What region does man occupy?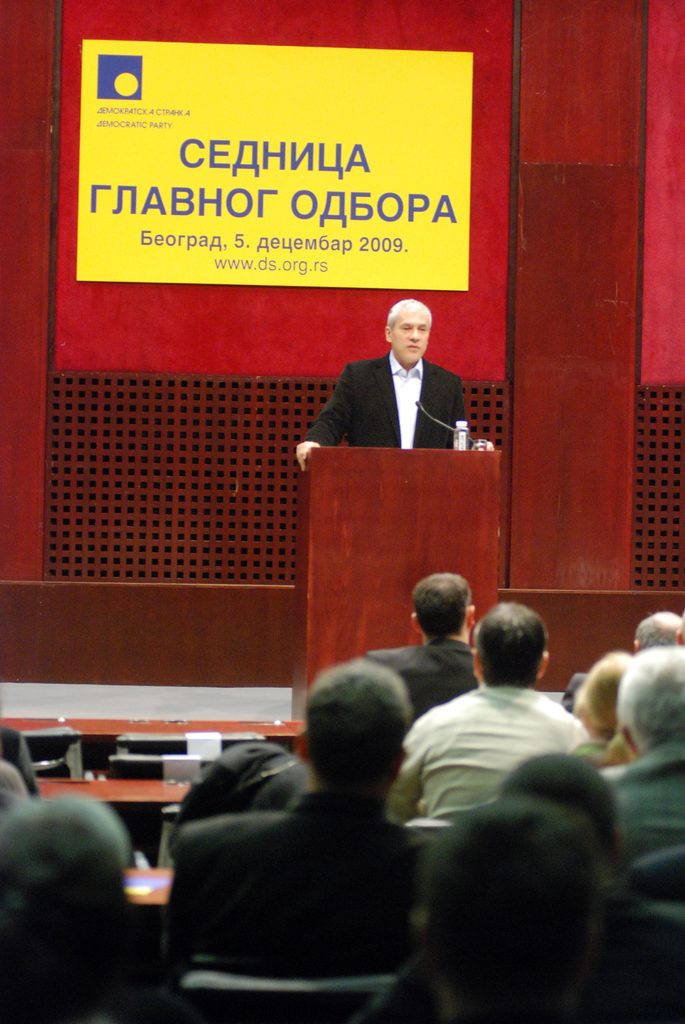
pyautogui.locateOnScreen(631, 610, 684, 646).
